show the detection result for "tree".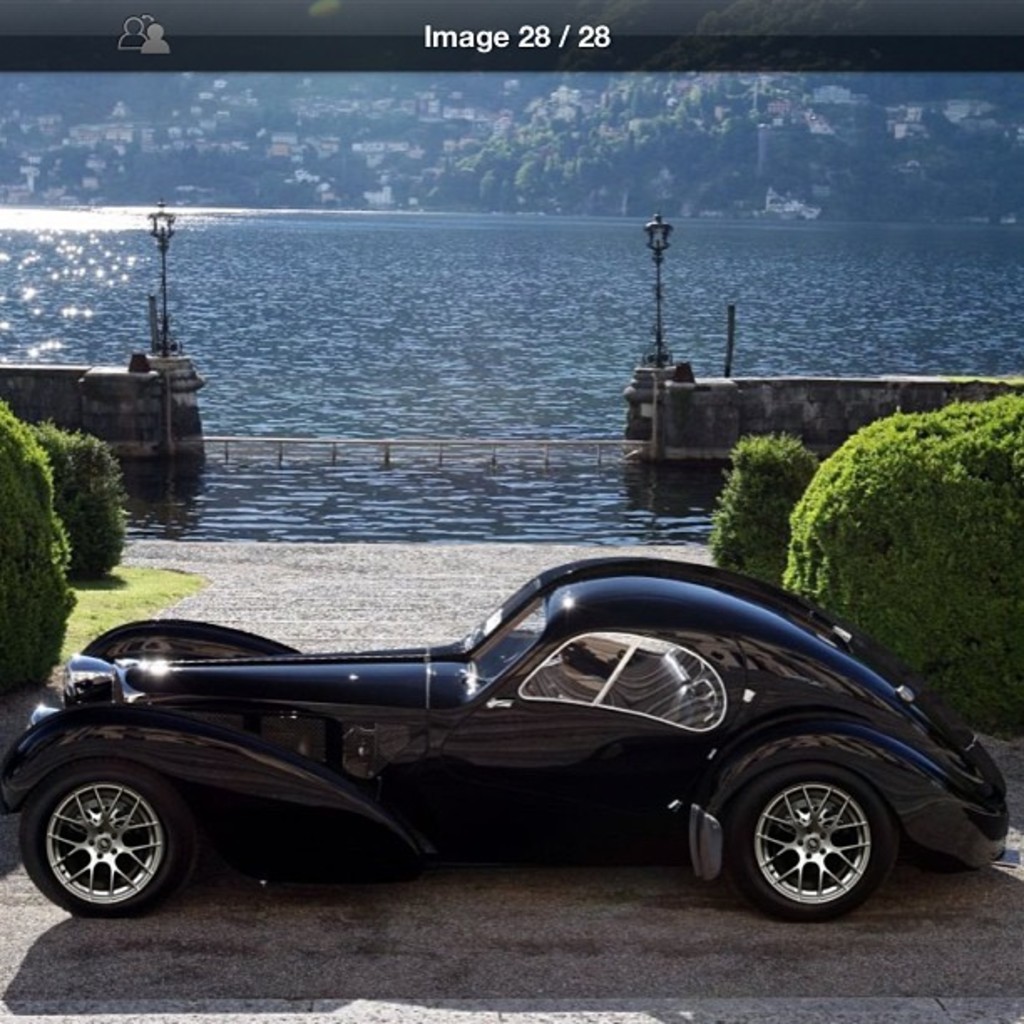
{"left": 480, "top": 157, "right": 524, "bottom": 216}.
